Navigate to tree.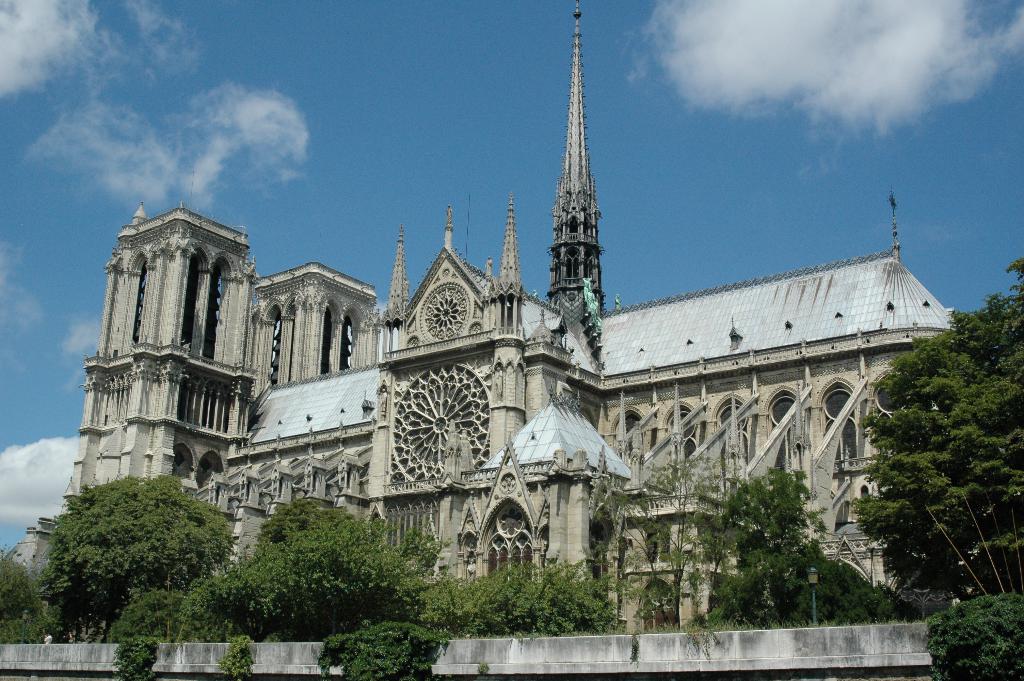
Navigation target: 846:261:1023:627.
